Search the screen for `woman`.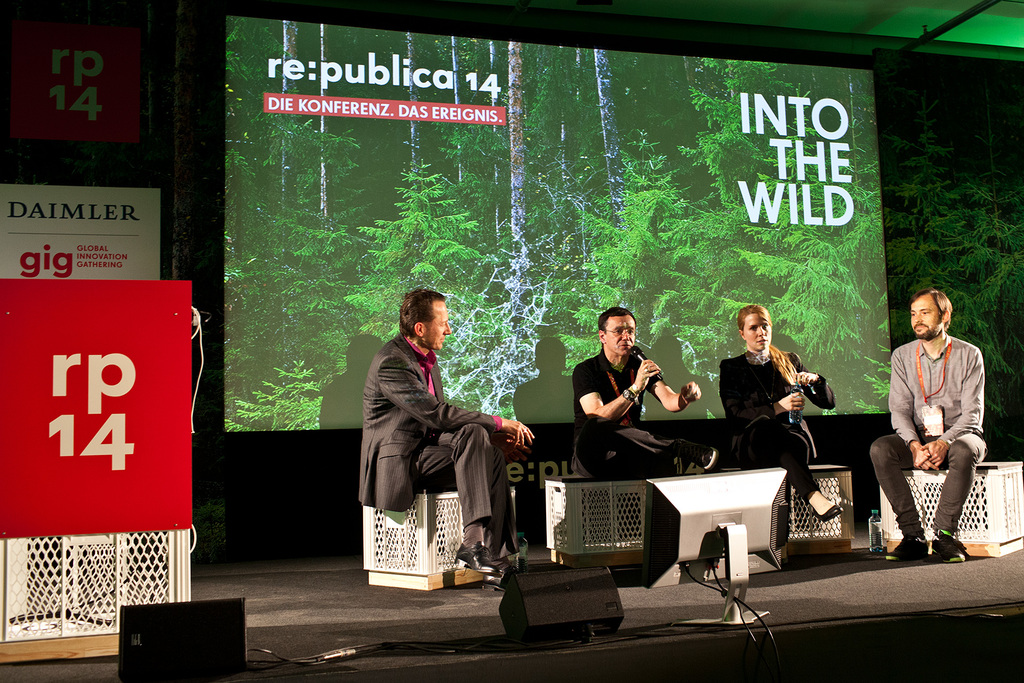
Found at (734, 309, 833, 516).
